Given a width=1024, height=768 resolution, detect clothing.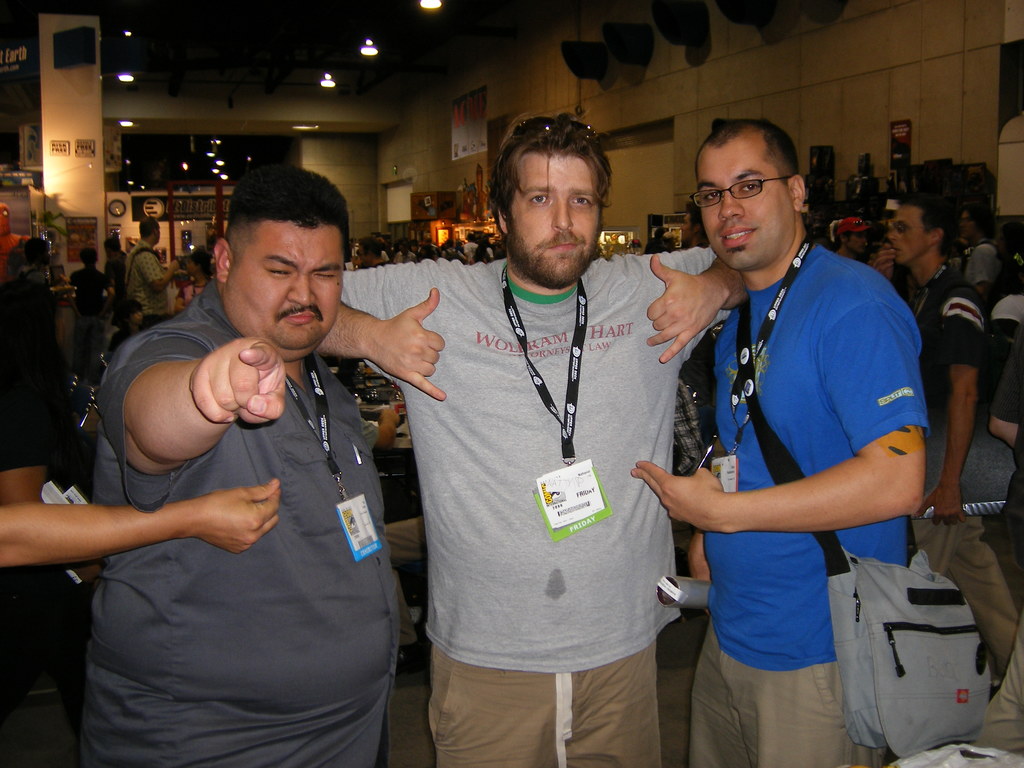
rect(88, 276, 401, 767).
